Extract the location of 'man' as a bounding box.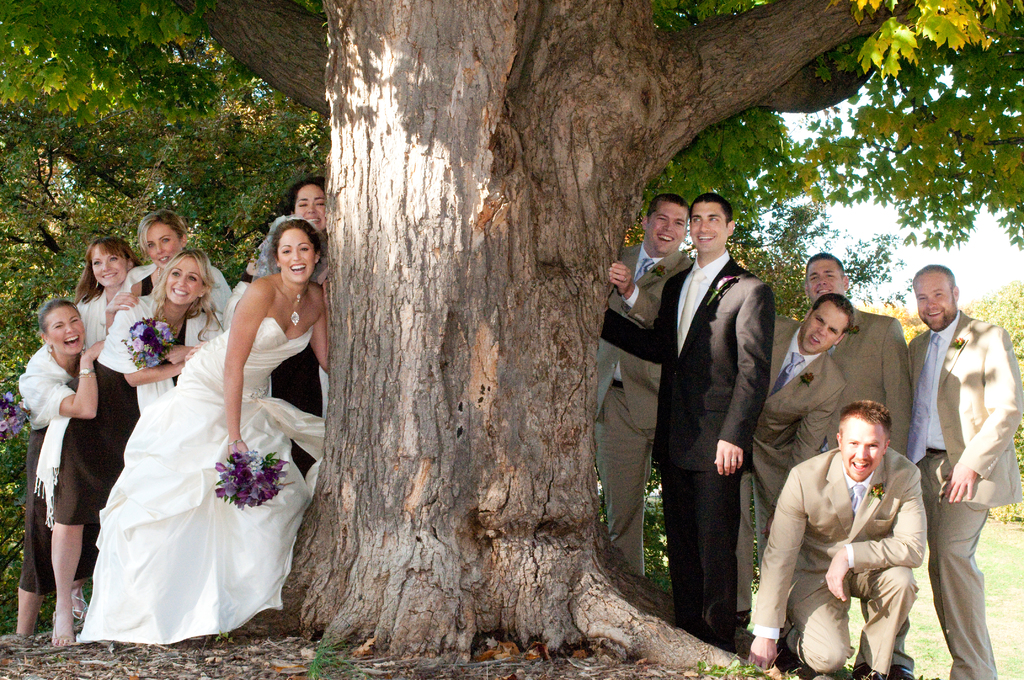
BBox(769, 375, 949, 671).
